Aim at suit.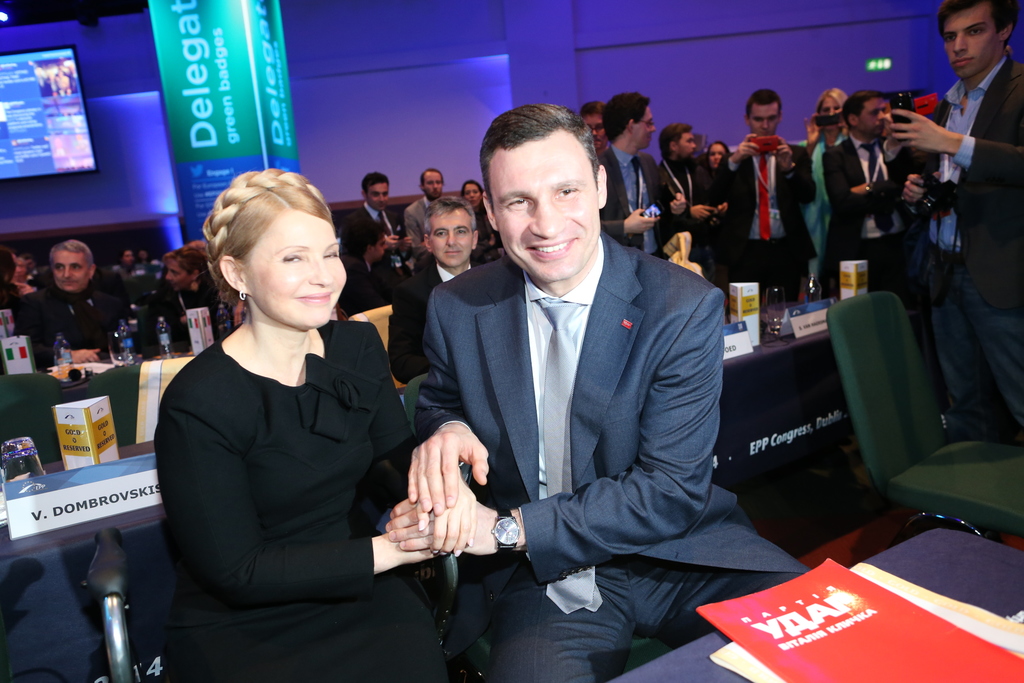
Aimed at 908/53/1023/441.
